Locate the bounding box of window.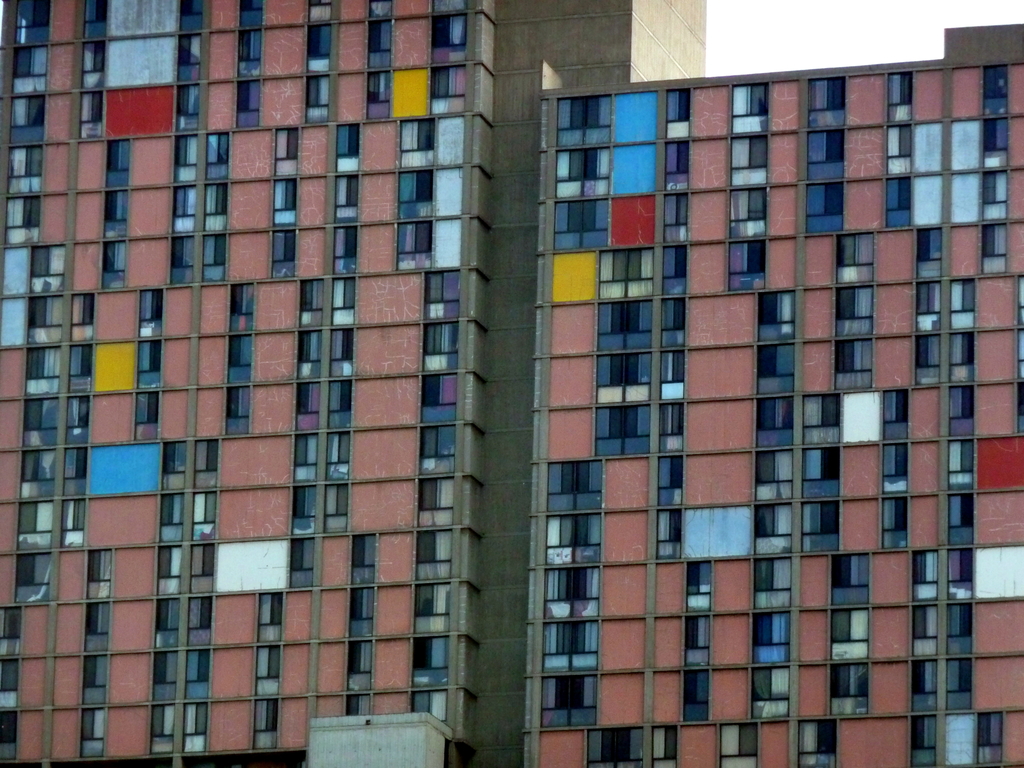
Bounding box: detection(333, 333, 353, 375).
